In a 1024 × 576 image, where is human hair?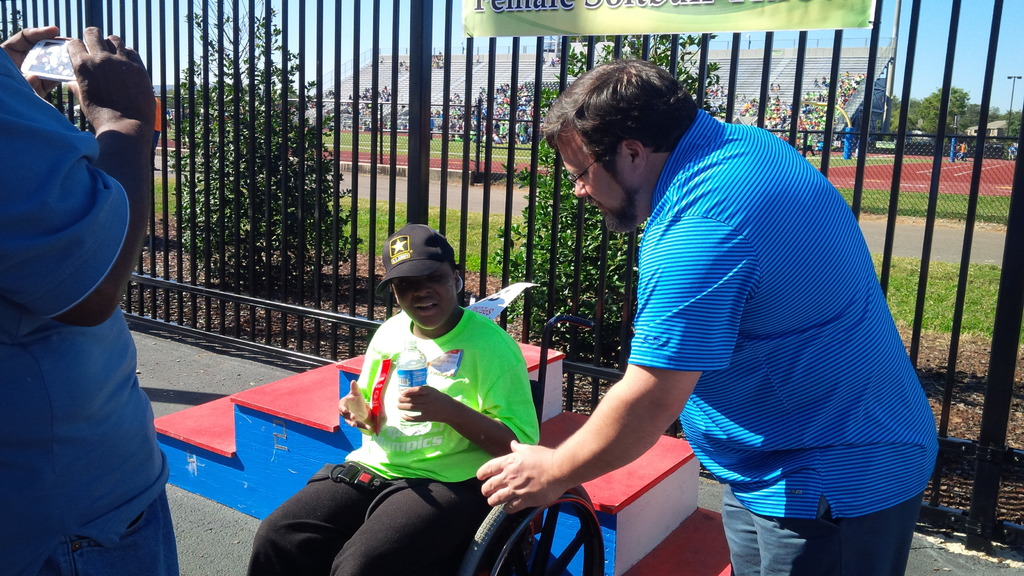
<bbox>548, 58, 708, 202</bbox>.
